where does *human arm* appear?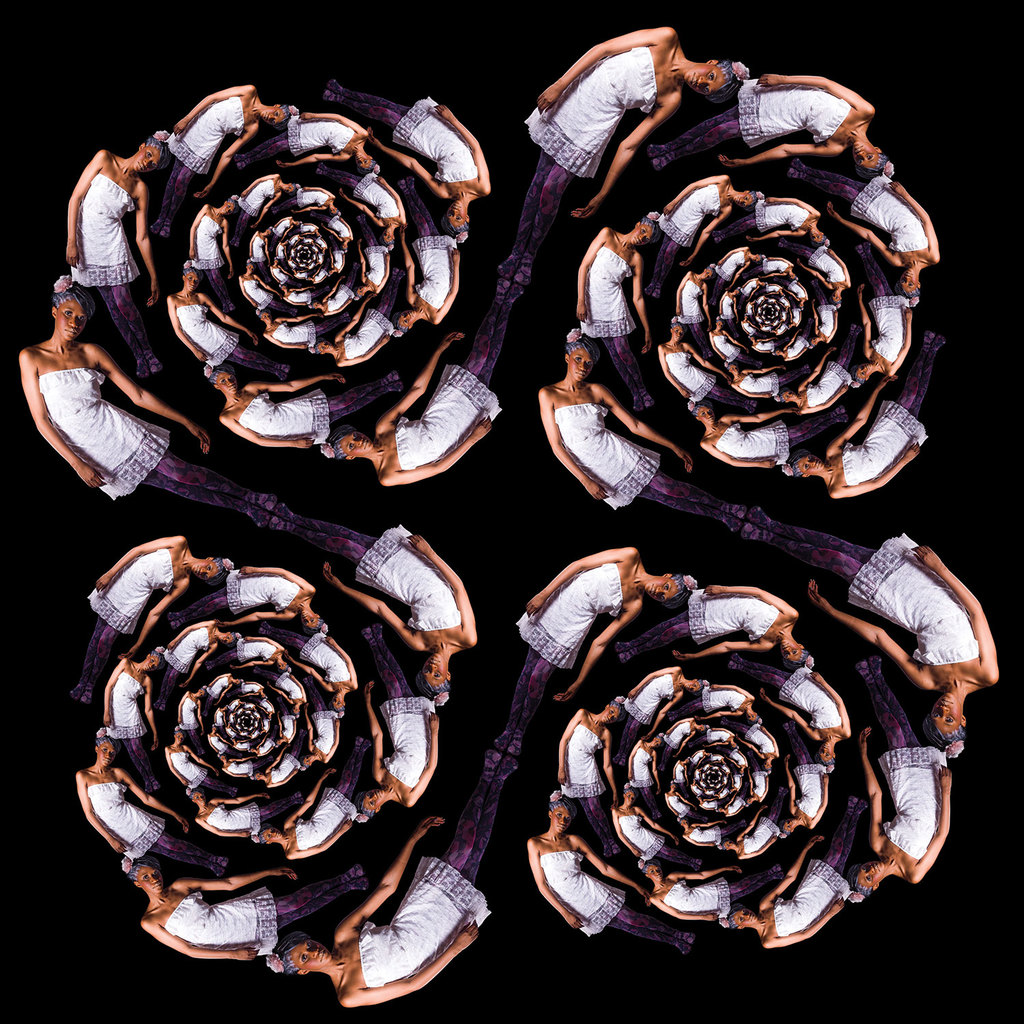
Appears at crop(537, 28, 668, 114).
